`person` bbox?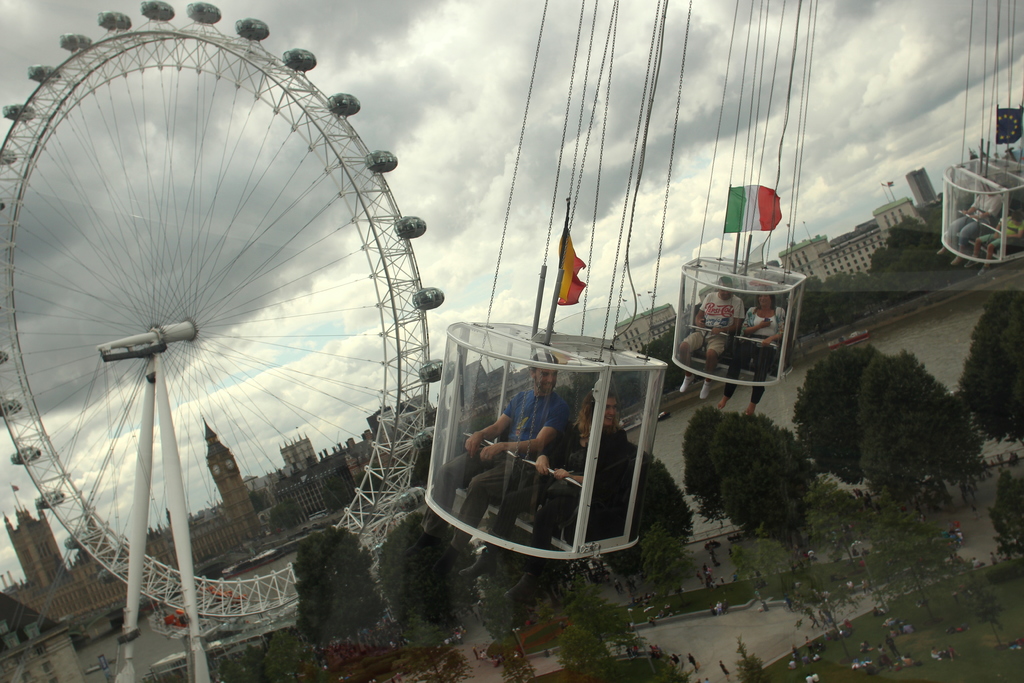
{"x1": 951, "y1": 523, "x2": 963, "y2": 543}
